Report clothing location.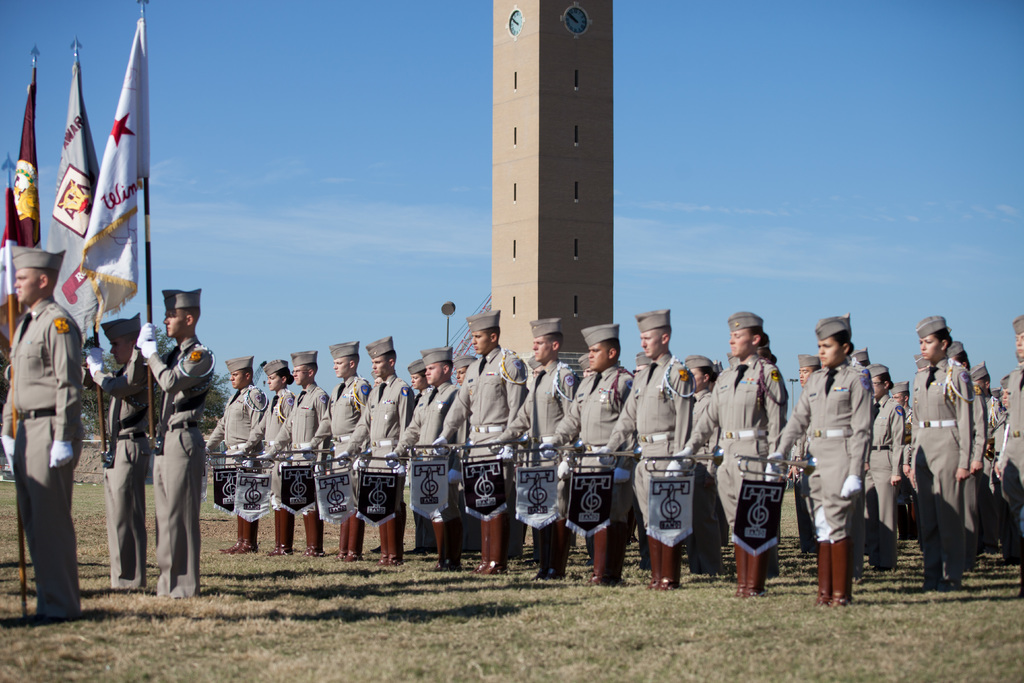
Report: (105, 353, 173, 587).
